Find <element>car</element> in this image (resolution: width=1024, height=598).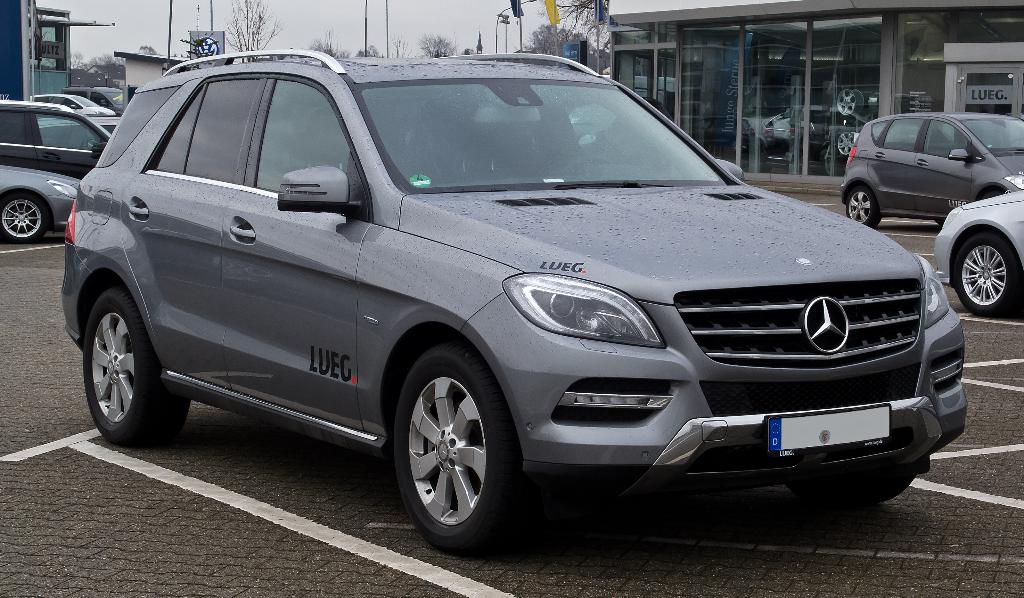
[x1=0, y1=95, x2=118, y2=181].
